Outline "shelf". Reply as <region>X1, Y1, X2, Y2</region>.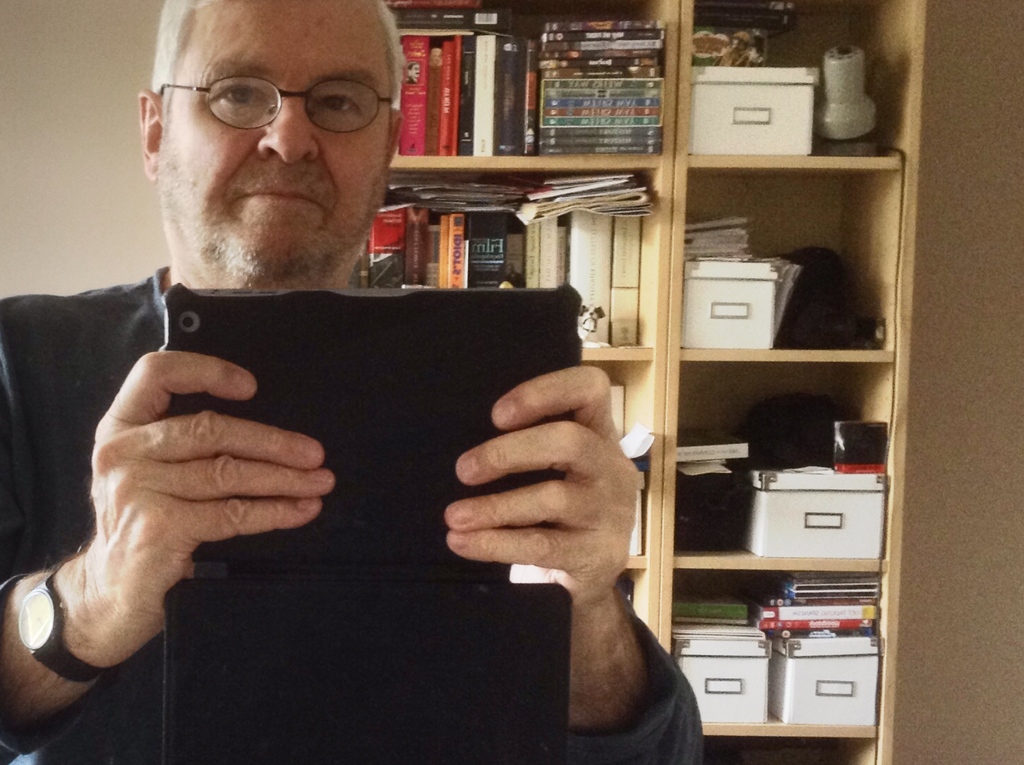
<region>669, 0, 919, 166</region>.
